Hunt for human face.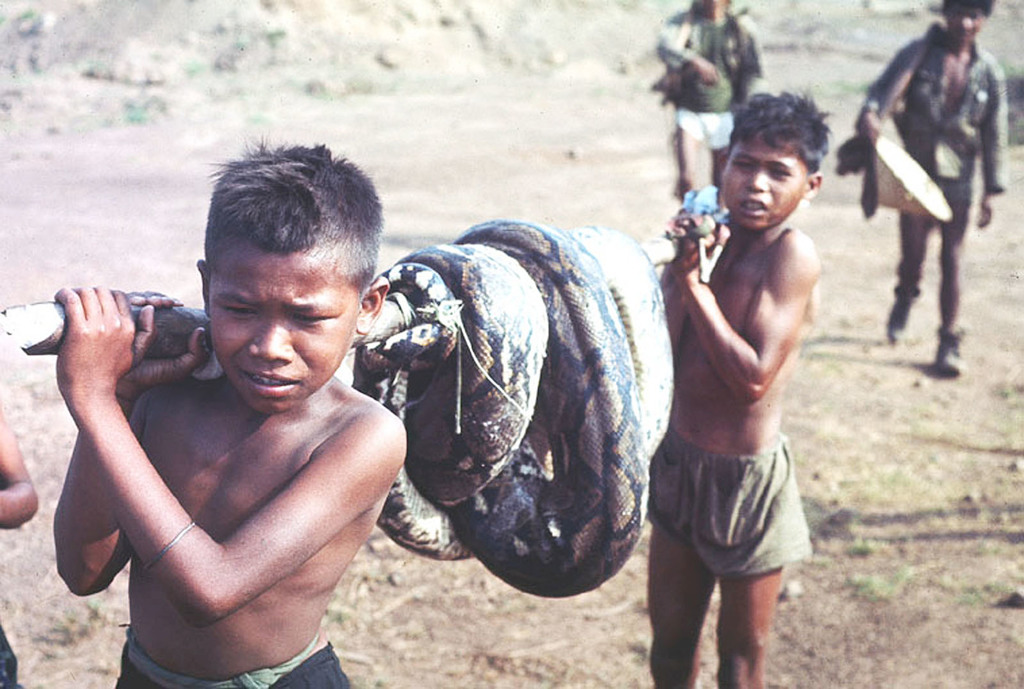
Hunted down at (945,5,983,43).
